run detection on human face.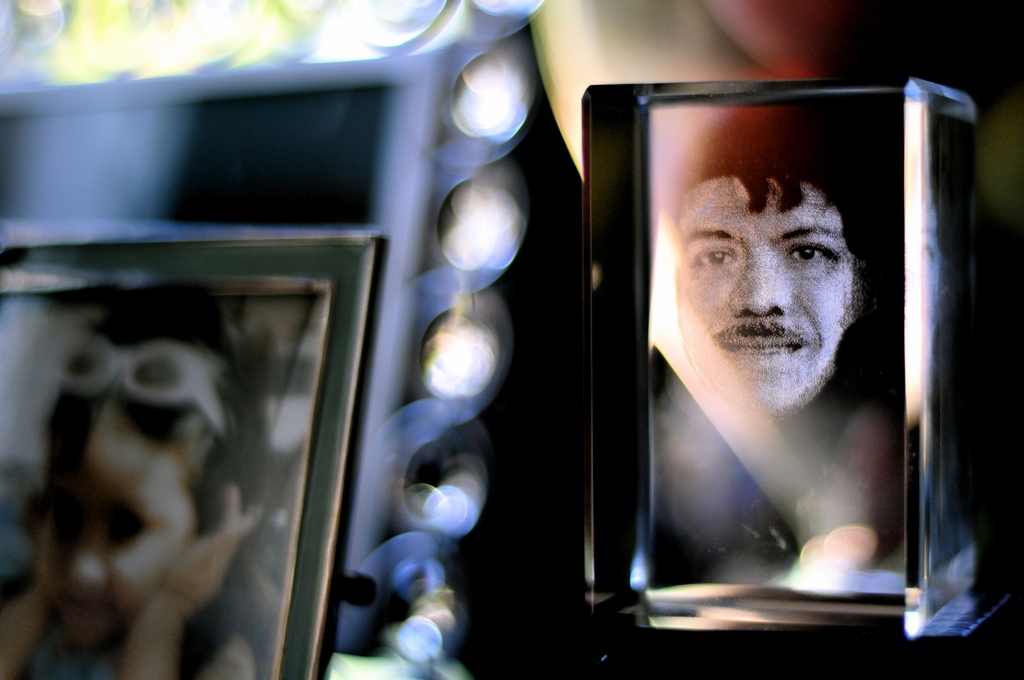
Result: [left=35, top=404, right=214, bottom=640].
